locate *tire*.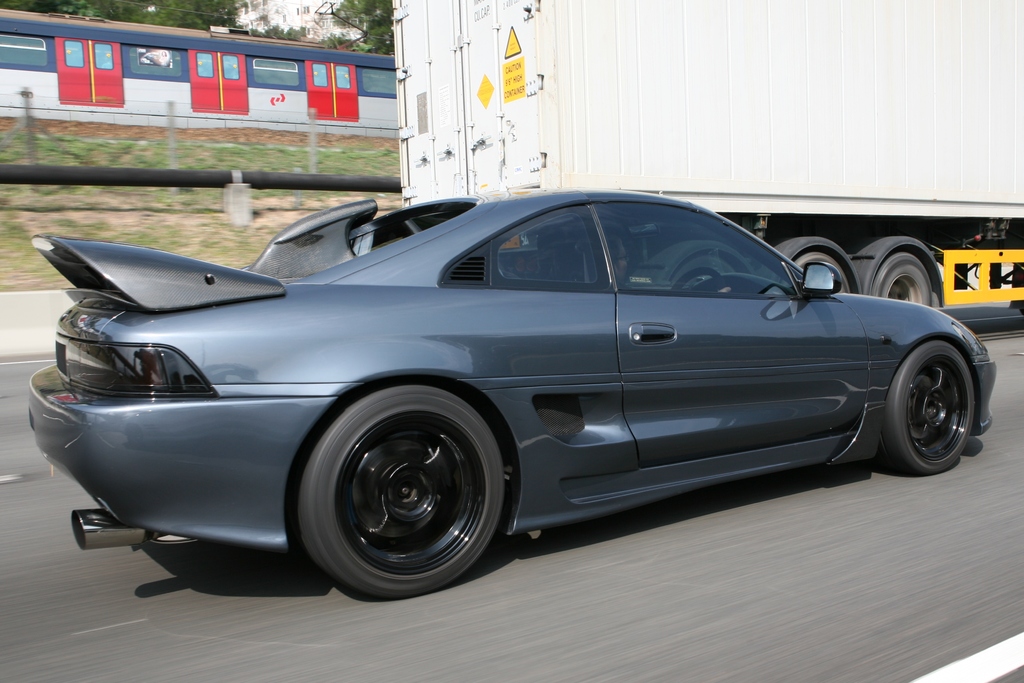
Bounding box: 880/317/991/481.
